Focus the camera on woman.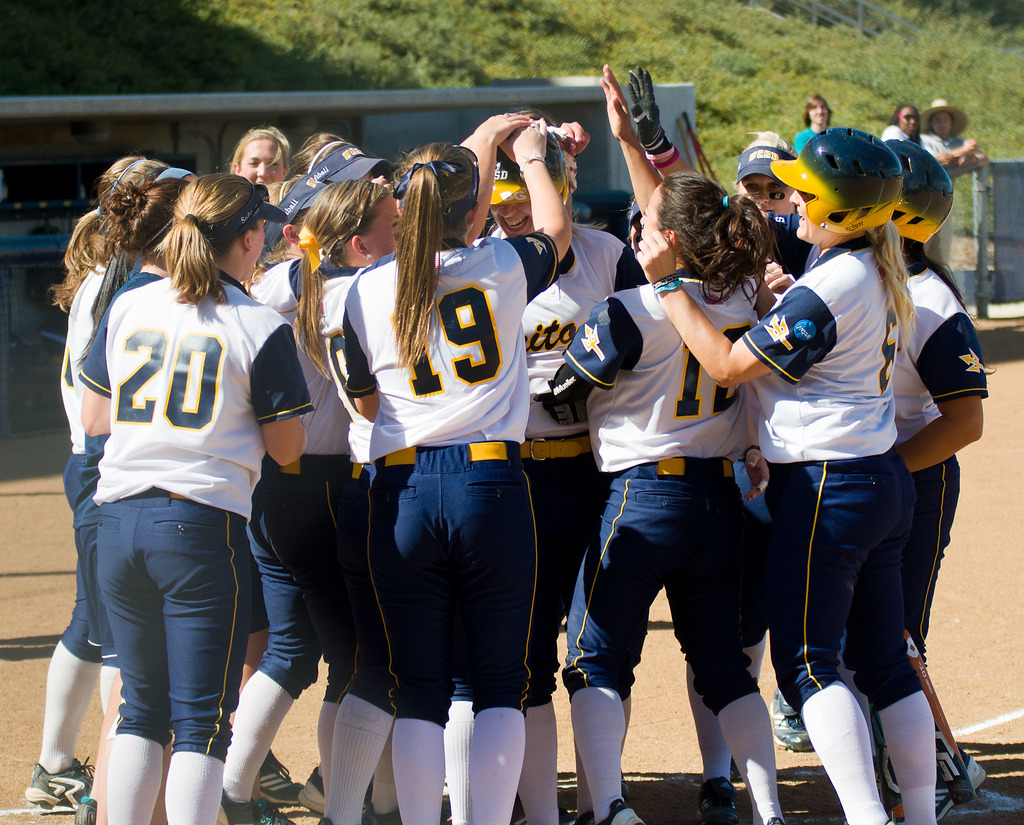
Focus region: 919,97,989,260.
